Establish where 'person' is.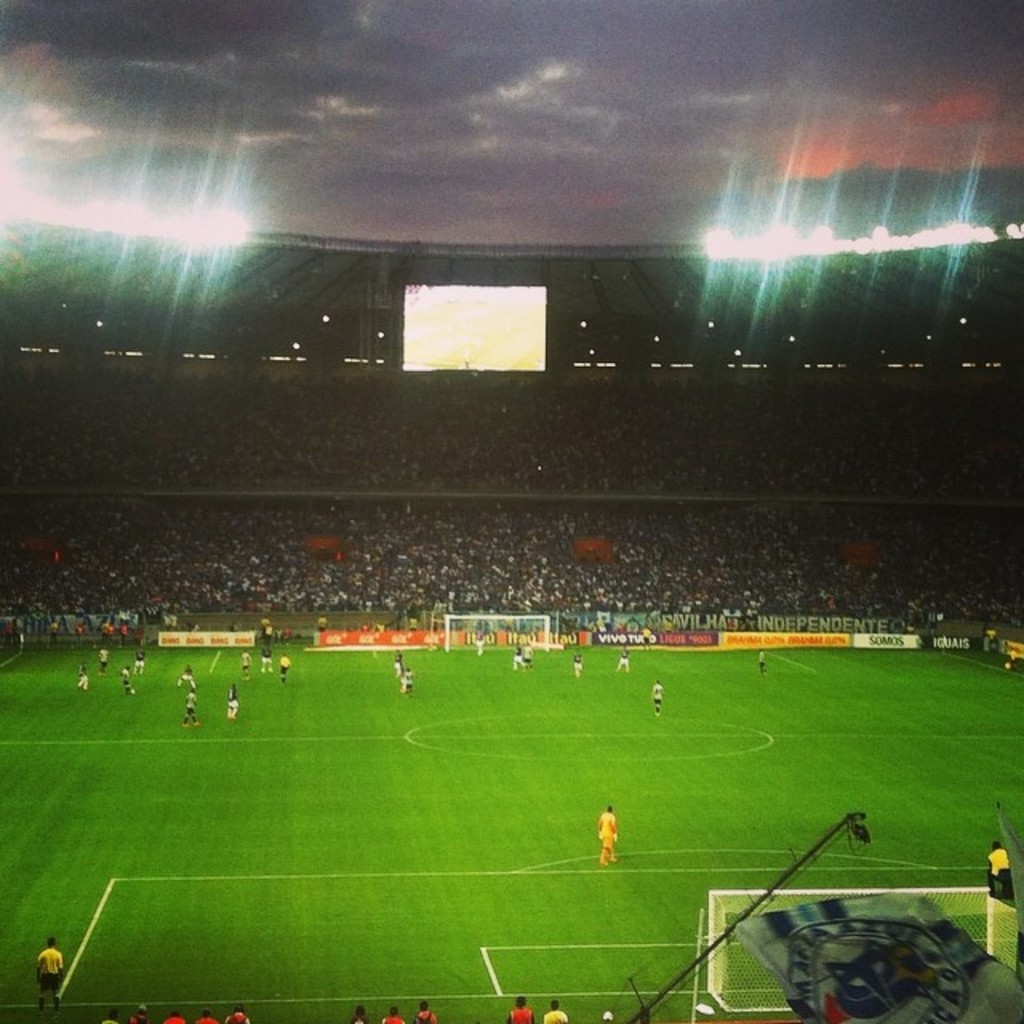
Established at crop(176, 664, 200, 686).
